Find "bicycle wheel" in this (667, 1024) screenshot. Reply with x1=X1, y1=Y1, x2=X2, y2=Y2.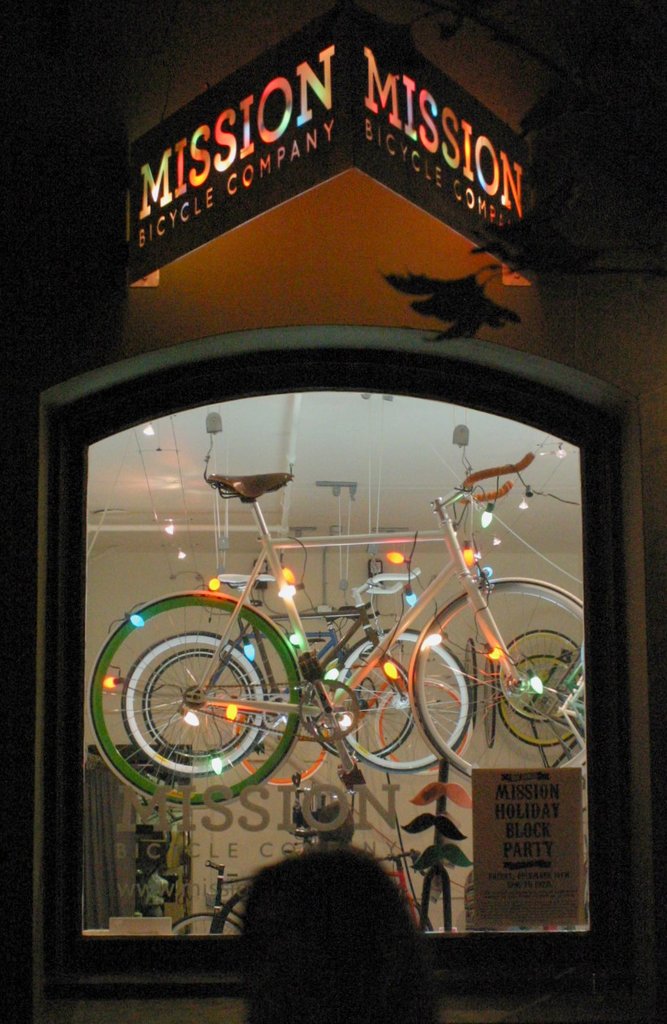
x1=170, y1=910, x2=243, y2=933.
